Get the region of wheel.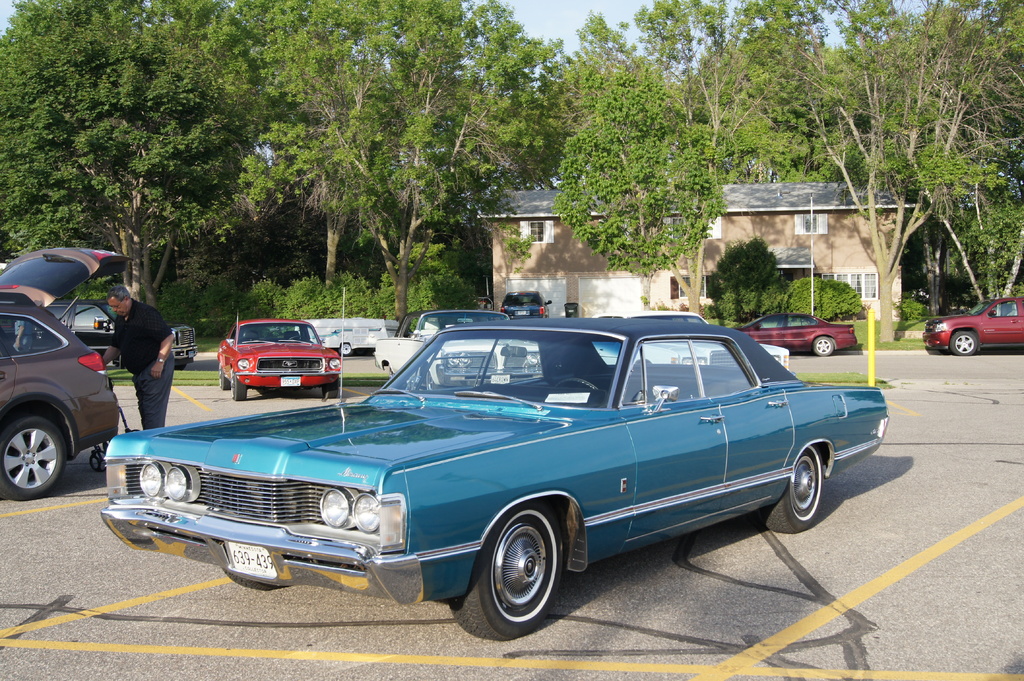
220, 365, 232, 390.
